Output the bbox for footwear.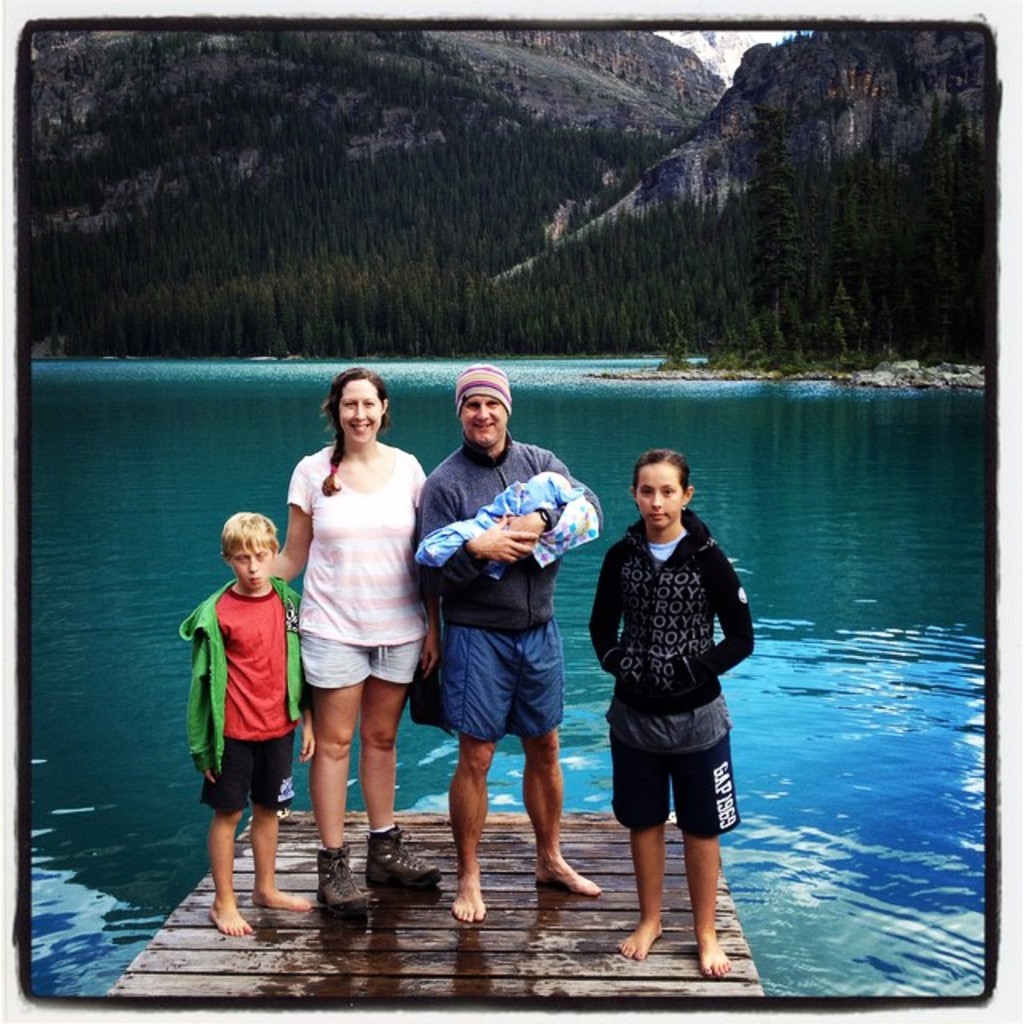
(362, 827, 445, 896).
